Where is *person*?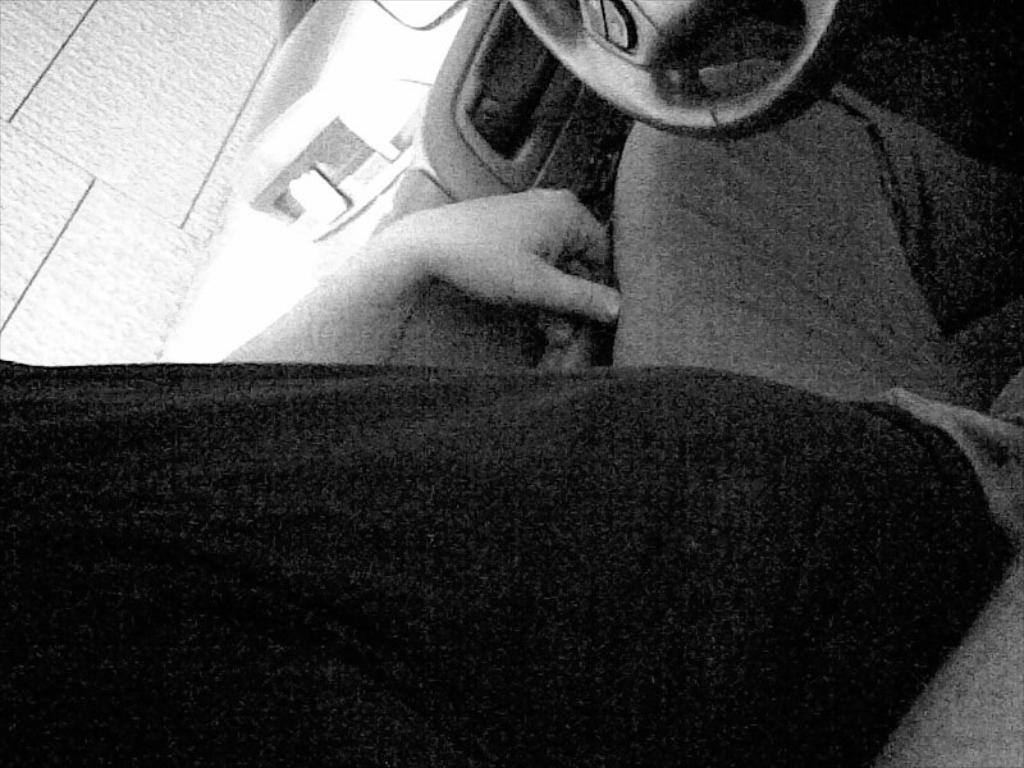
<box>0,56,1023,767</box>.
